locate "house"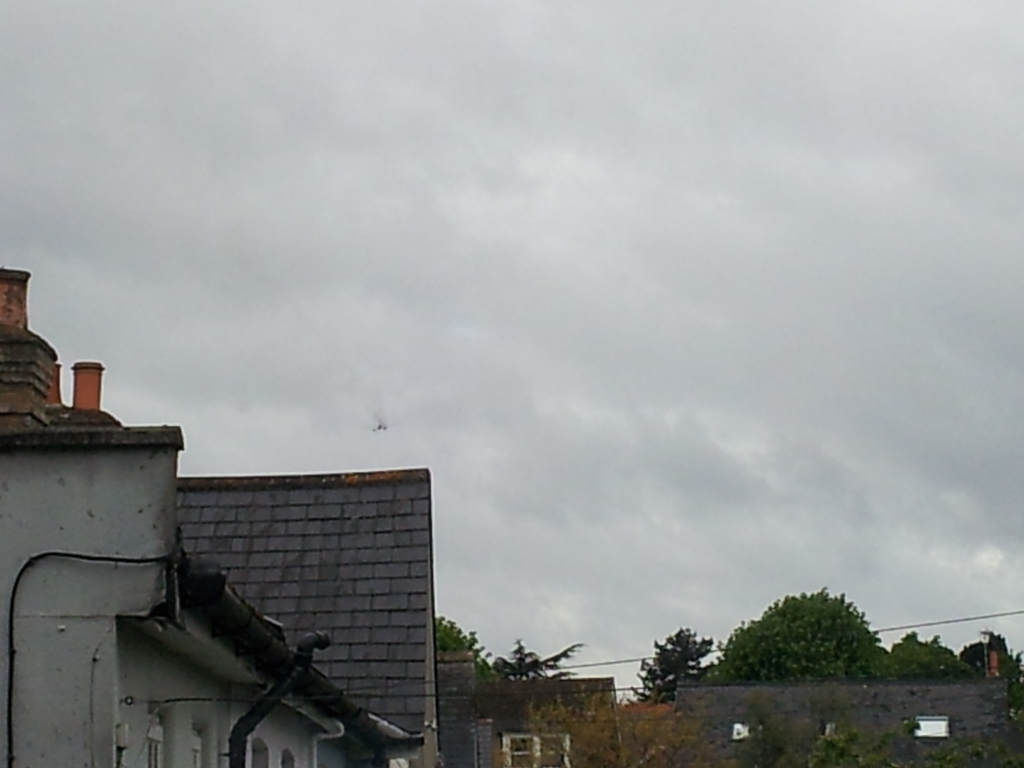
l=0, t=260, r=439, b=767
